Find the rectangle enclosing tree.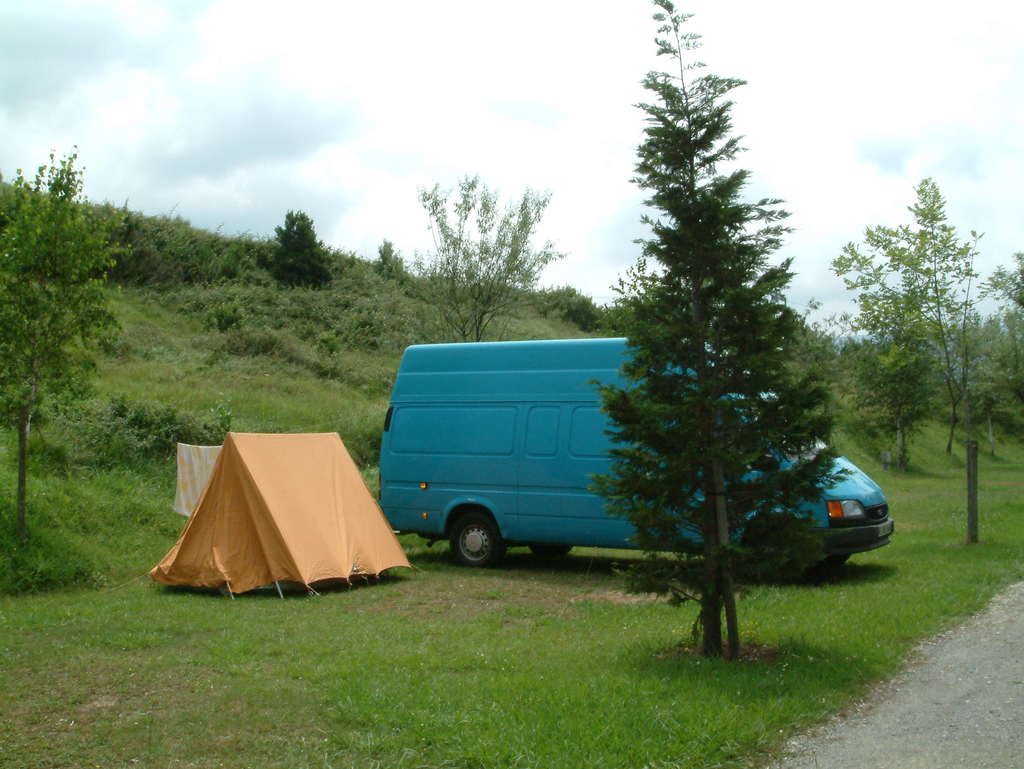
detection(561, 50, 864, 631).
